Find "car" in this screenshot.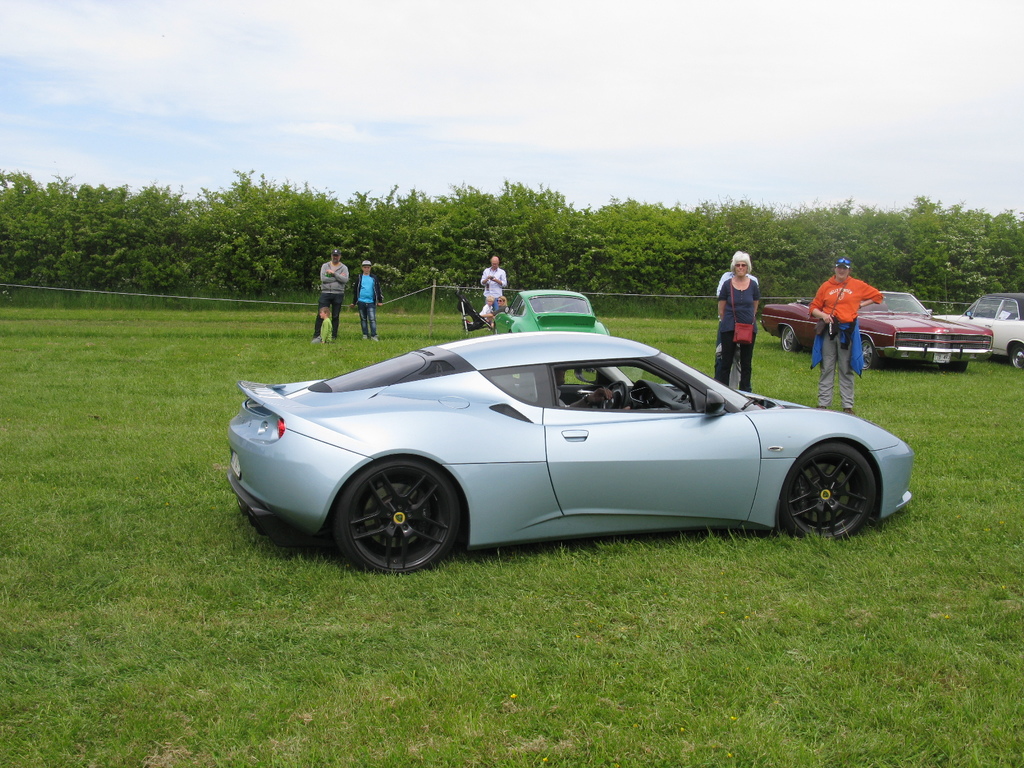
The bounding box for "car" is bbox=(488, 287, 609, 335).
